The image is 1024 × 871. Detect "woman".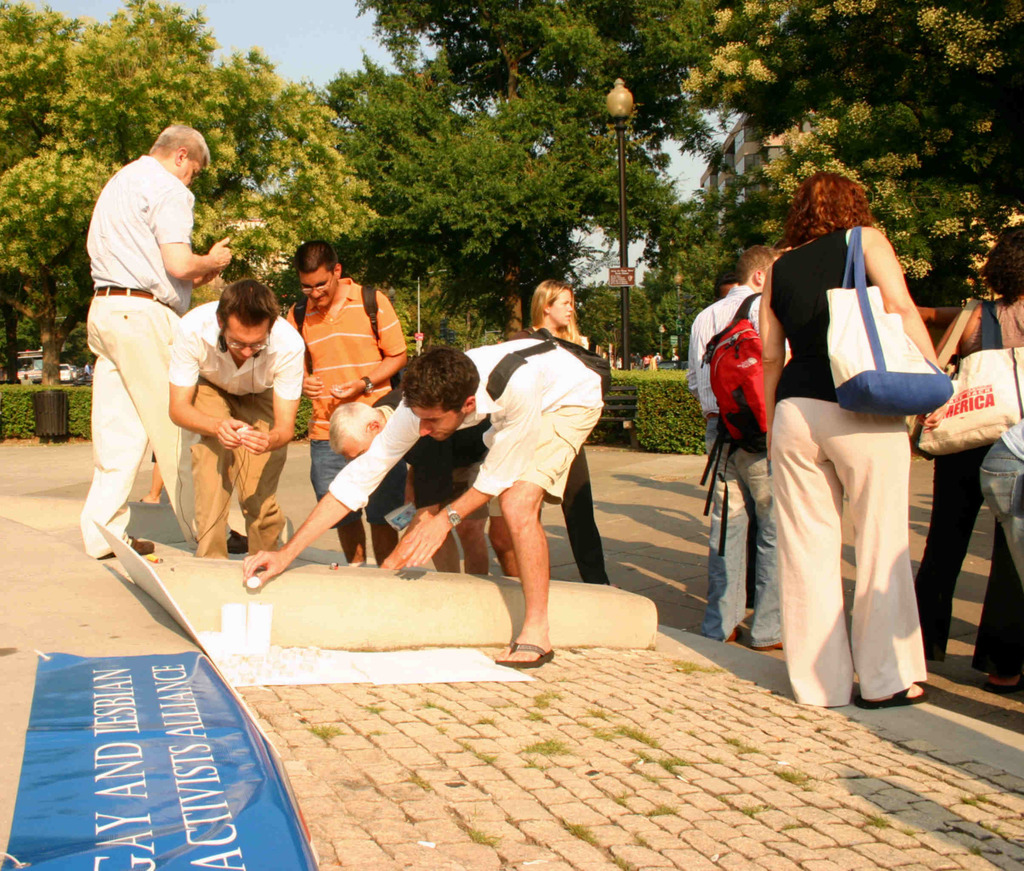
Detection: x1=506 y1=281 x2=614 y2=592.
